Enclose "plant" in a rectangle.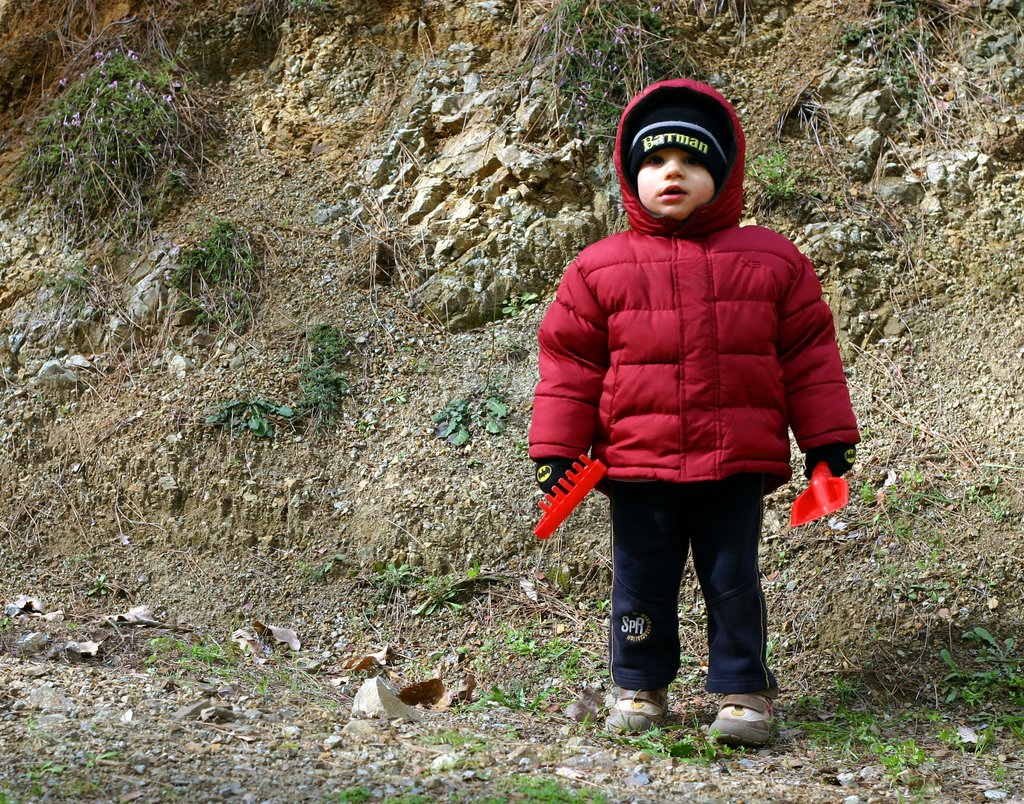
[x1=608, y1=705, x2=740, y2=762].
